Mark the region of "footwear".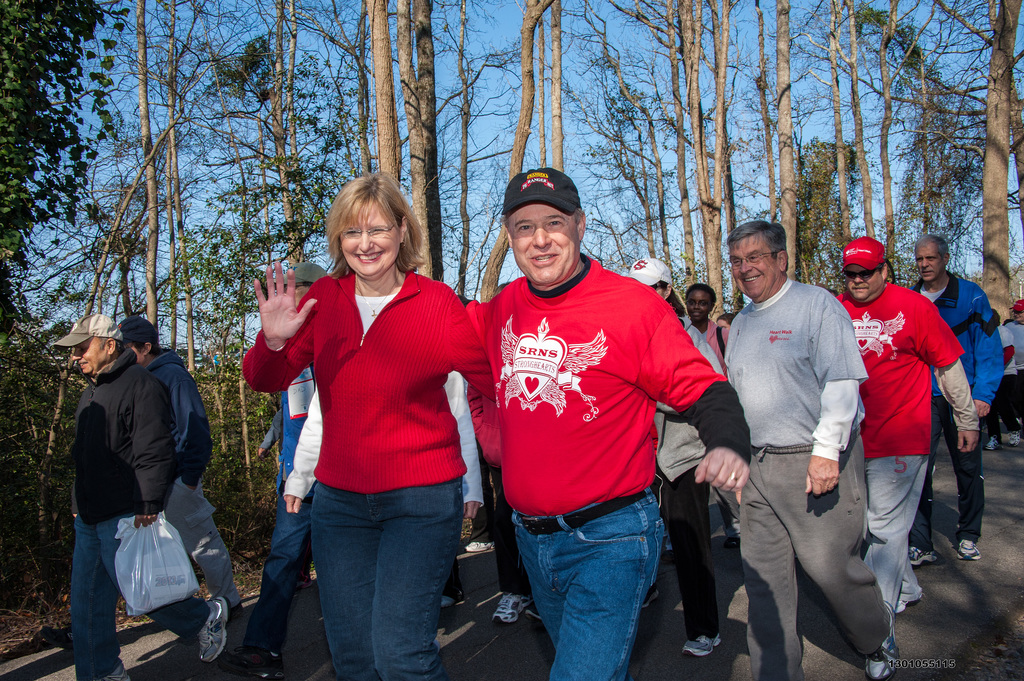
Region: [x1=441, y1=595, x2=462, y2=607].
